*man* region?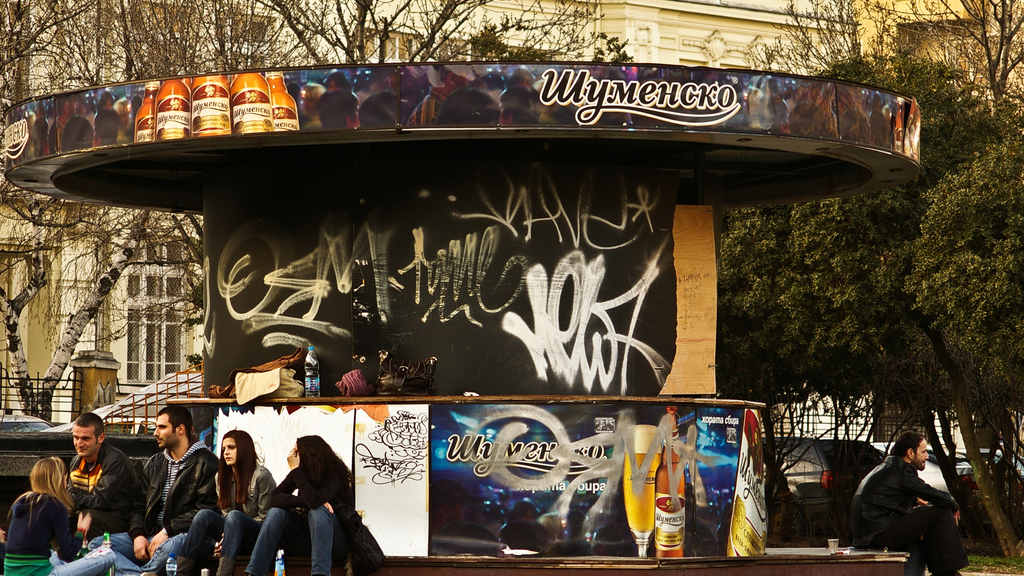
box=[86, 404, 220, 575]
